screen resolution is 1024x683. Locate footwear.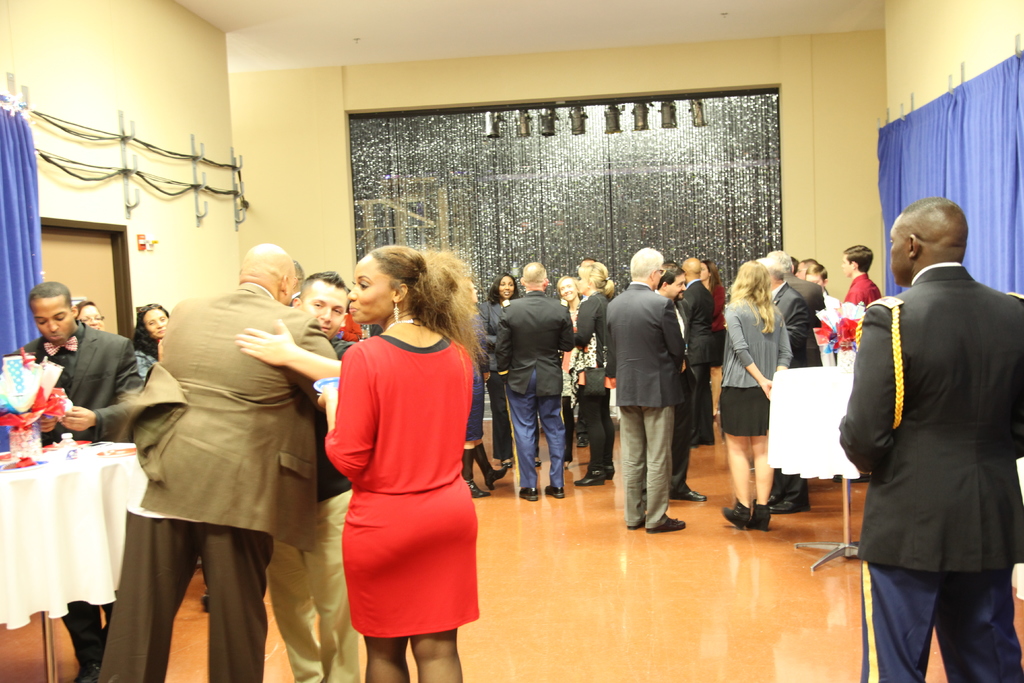
626 514 646 529.
